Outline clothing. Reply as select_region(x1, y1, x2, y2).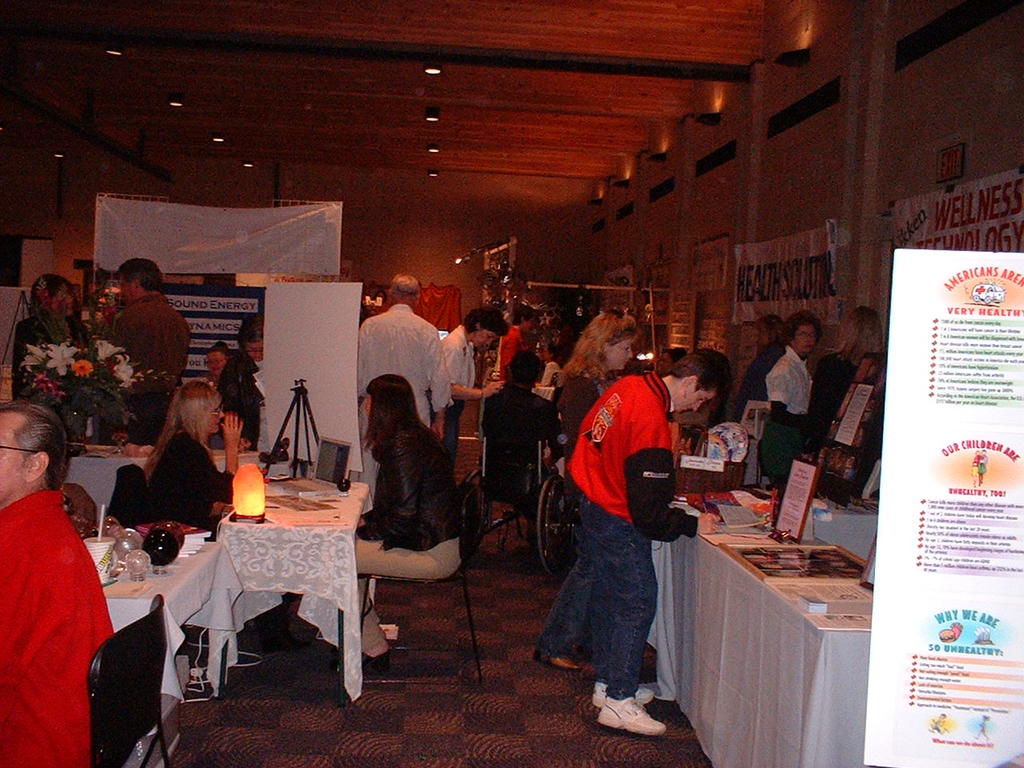
select_region(24, 318, 126, 436).
